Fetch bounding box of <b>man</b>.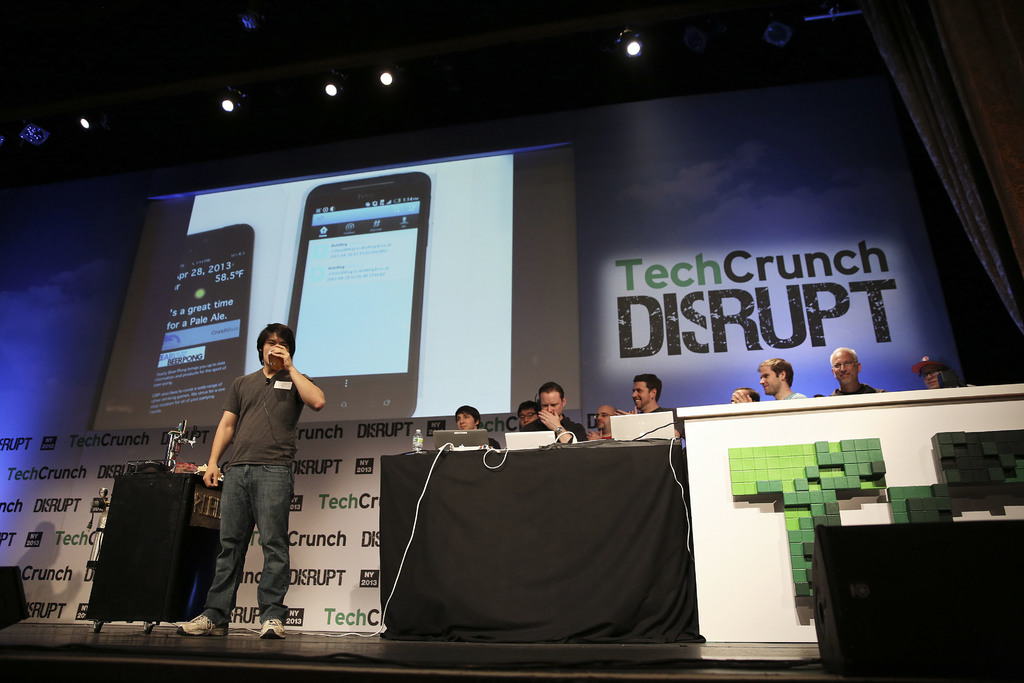
Bbox: {"left": 733, "top": 359, "right": 806, "bottom": 403}.
